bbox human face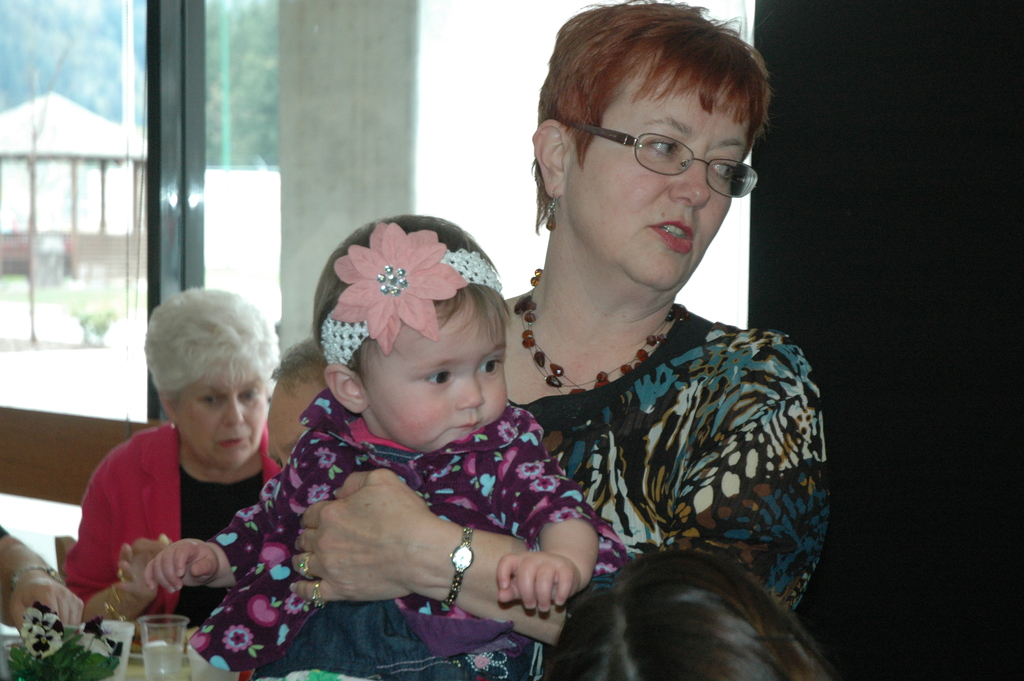
region(356, 289, 506, 455)
